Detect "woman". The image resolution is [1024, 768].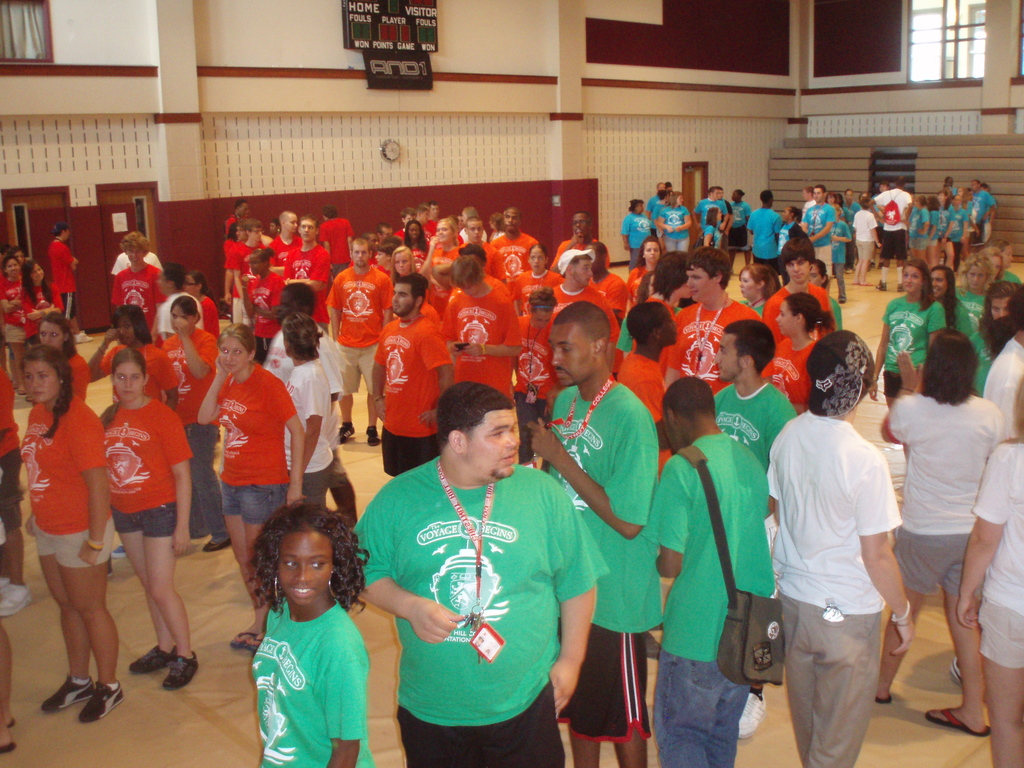
[left=870, top=257, right=949, bottom=402].
